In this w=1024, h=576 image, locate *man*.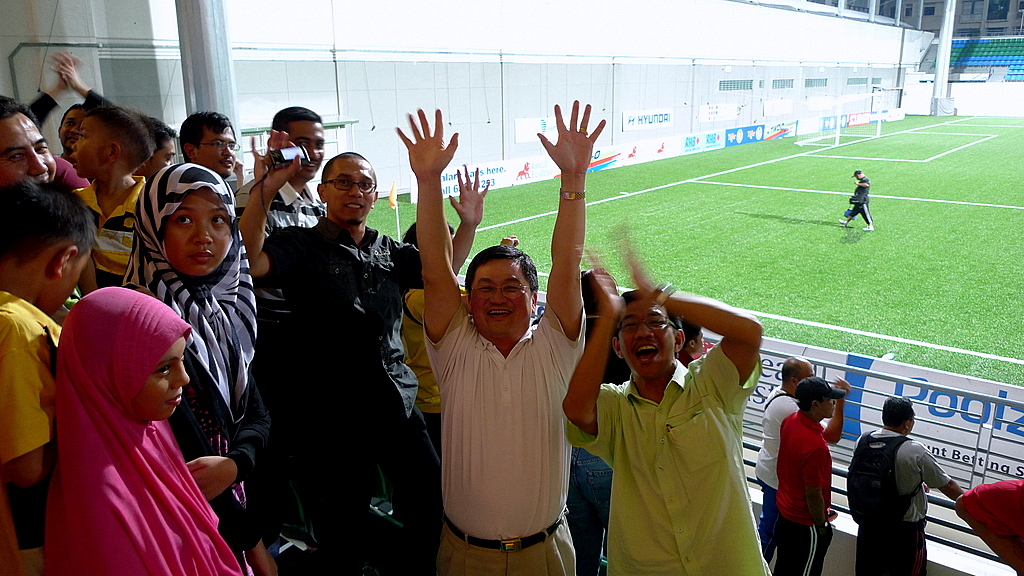
Bounding box: pyautogui.locateOnScreen(560, 224, 764, 575).
